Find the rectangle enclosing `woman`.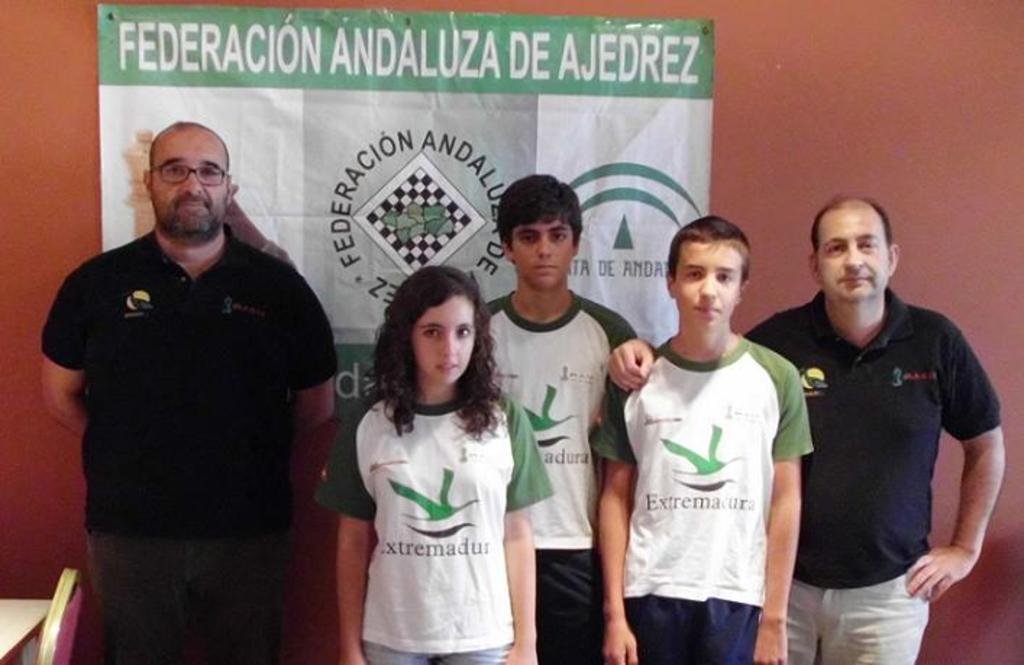
[324, 261, 534, 653].
